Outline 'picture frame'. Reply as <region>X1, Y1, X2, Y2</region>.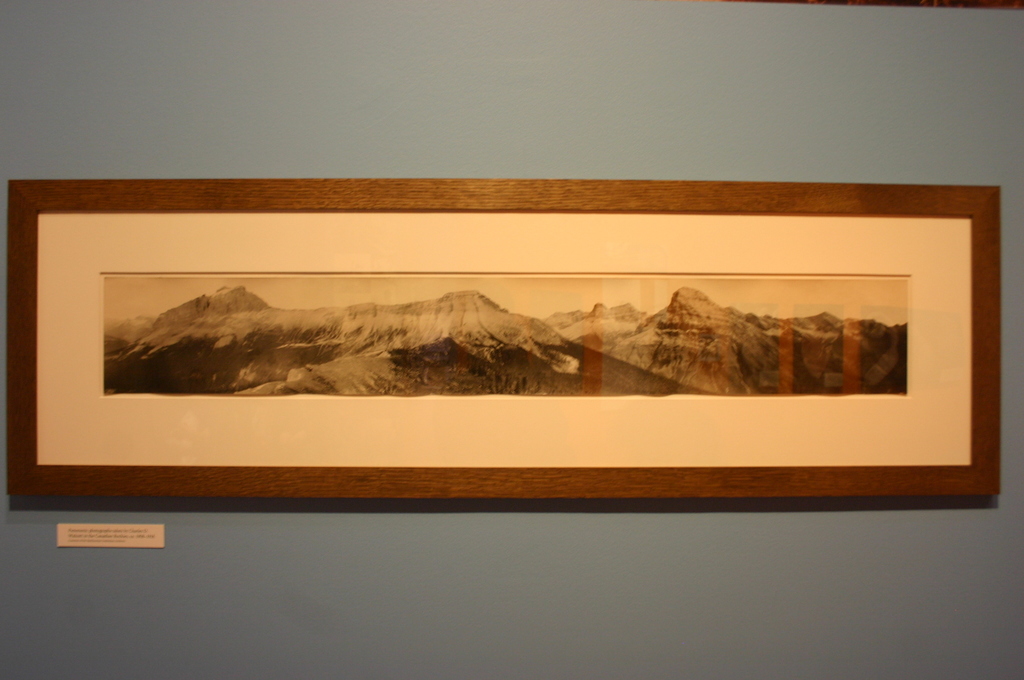
<region>5, 177, 1001, 497</region>.
